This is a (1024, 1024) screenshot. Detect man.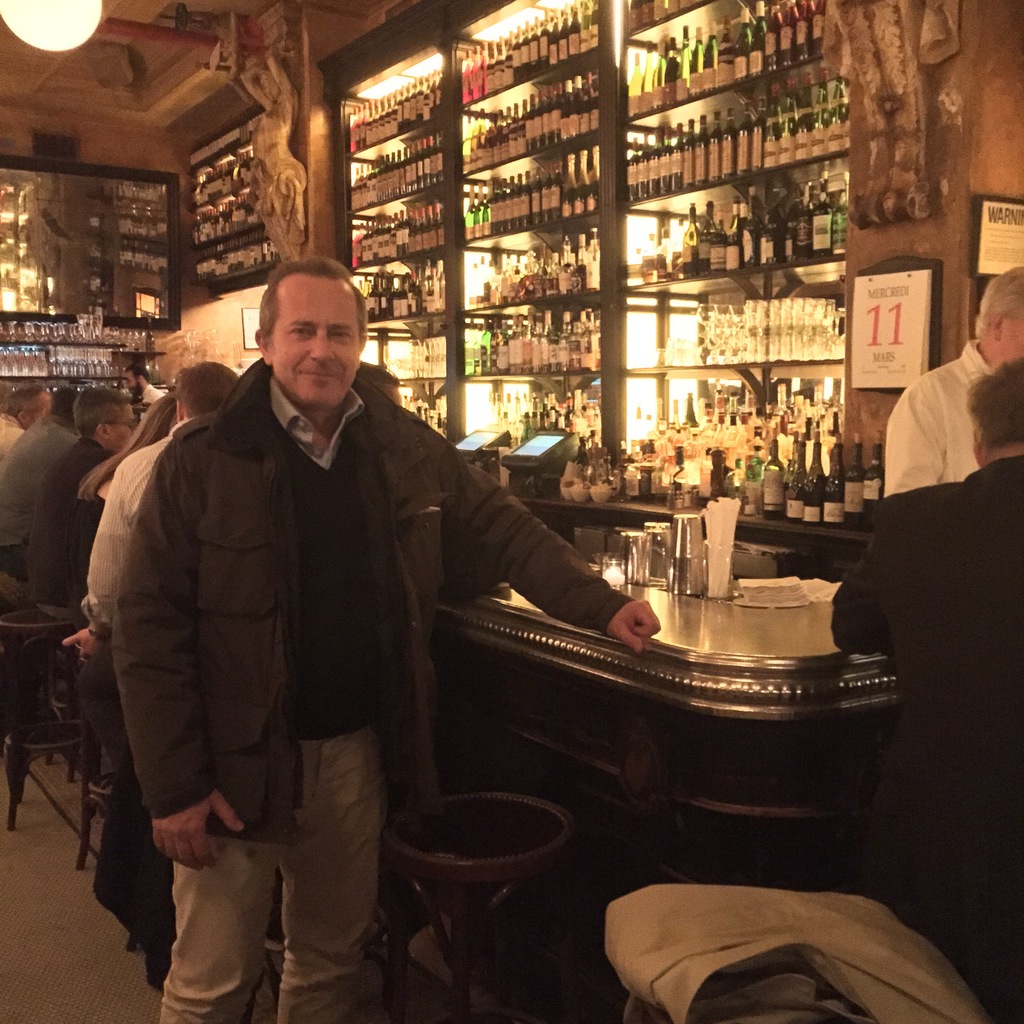
(0, 362, 110, 556).
